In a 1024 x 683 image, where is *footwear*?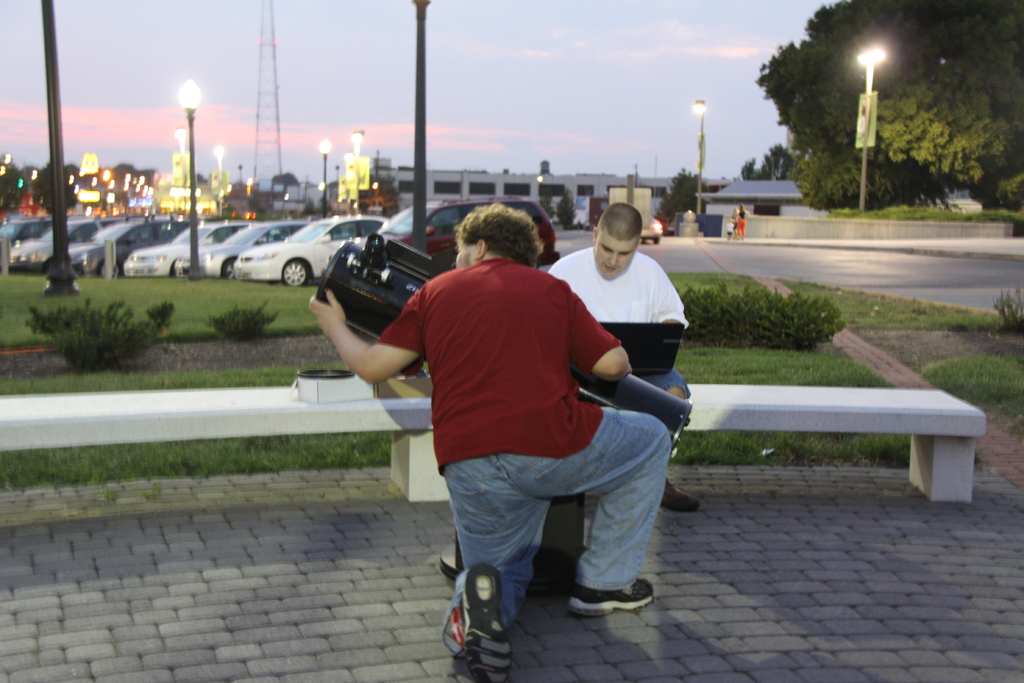
bbox=(436, 603, 468, 661).
